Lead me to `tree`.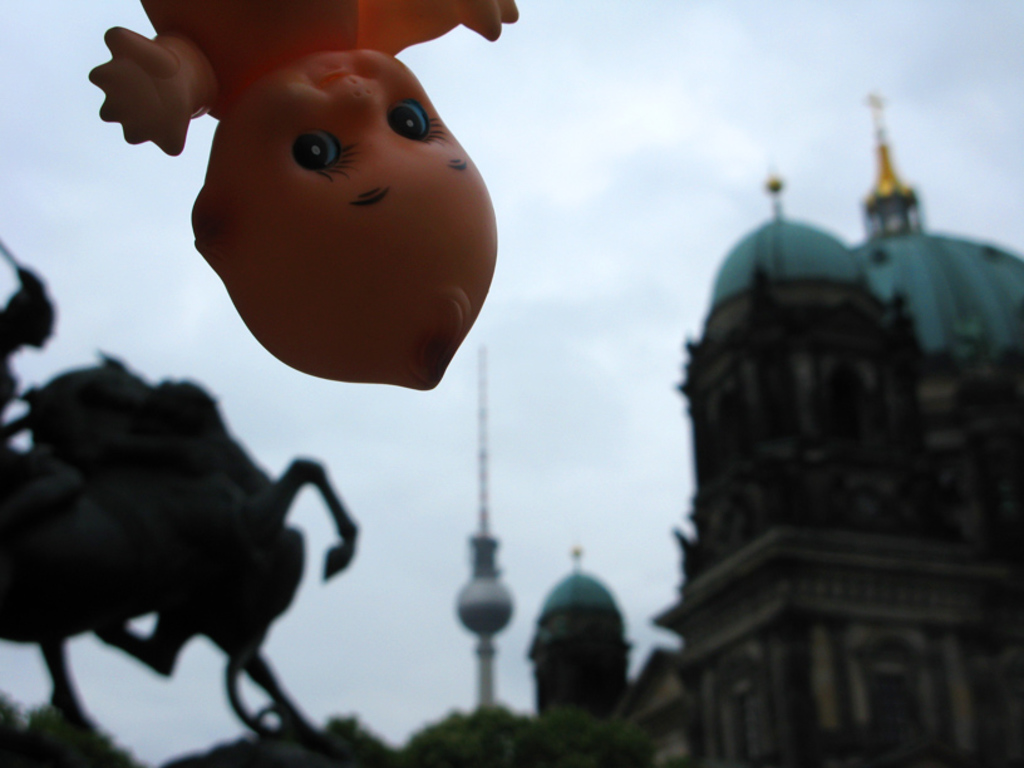
Lead to (0, 690, 151, 767).
